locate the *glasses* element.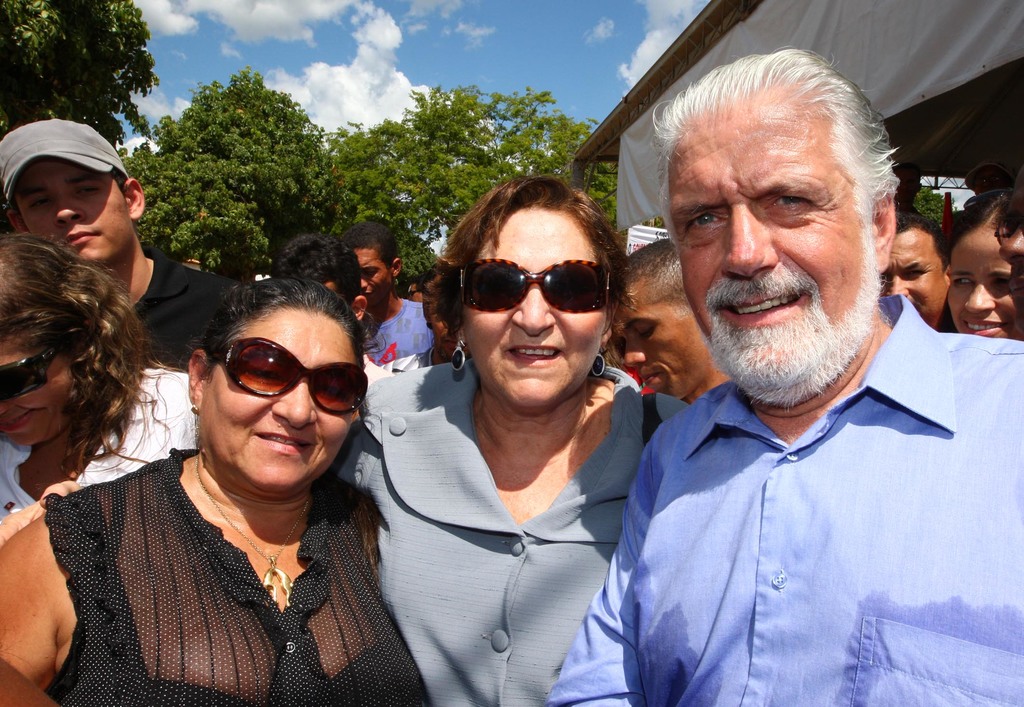
Element bbox: {"x1": 214, "y1": 337, "x2": 365, "y2": 412}.
